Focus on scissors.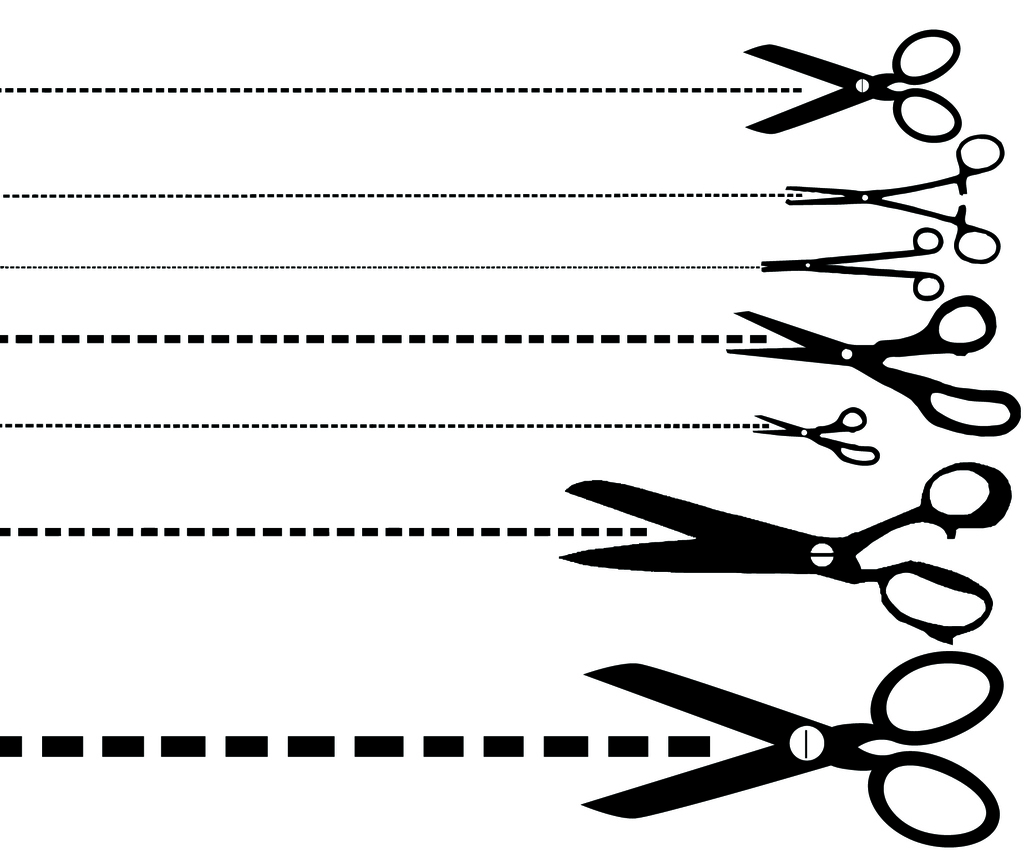
Focused at crop(749, 28, 963, 148).
